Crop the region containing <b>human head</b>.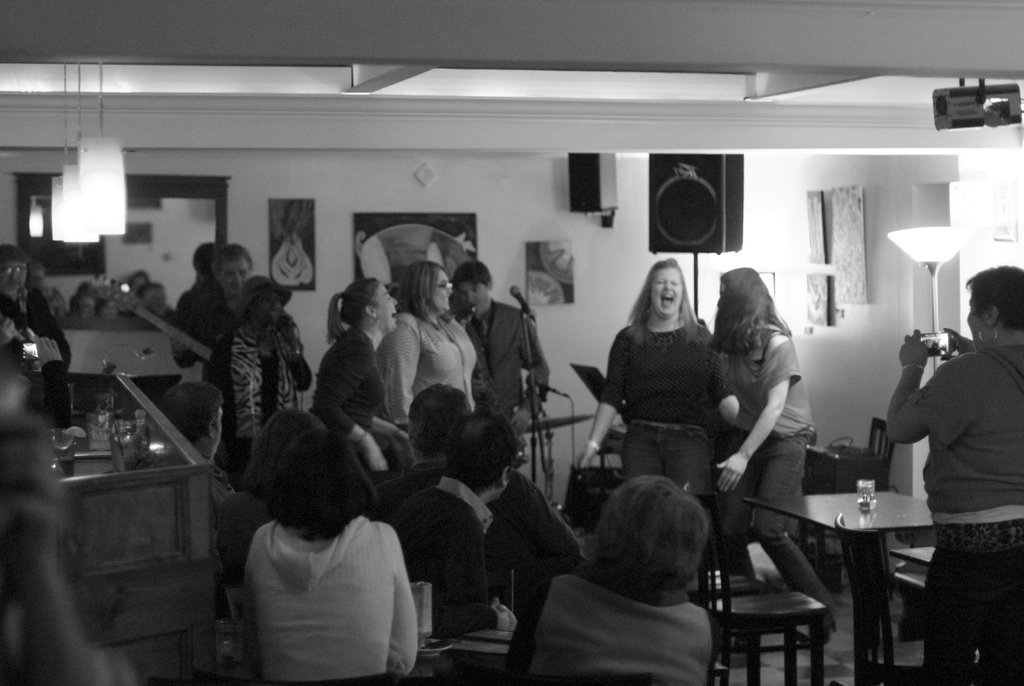
Crop region: 449:257:493:318.
